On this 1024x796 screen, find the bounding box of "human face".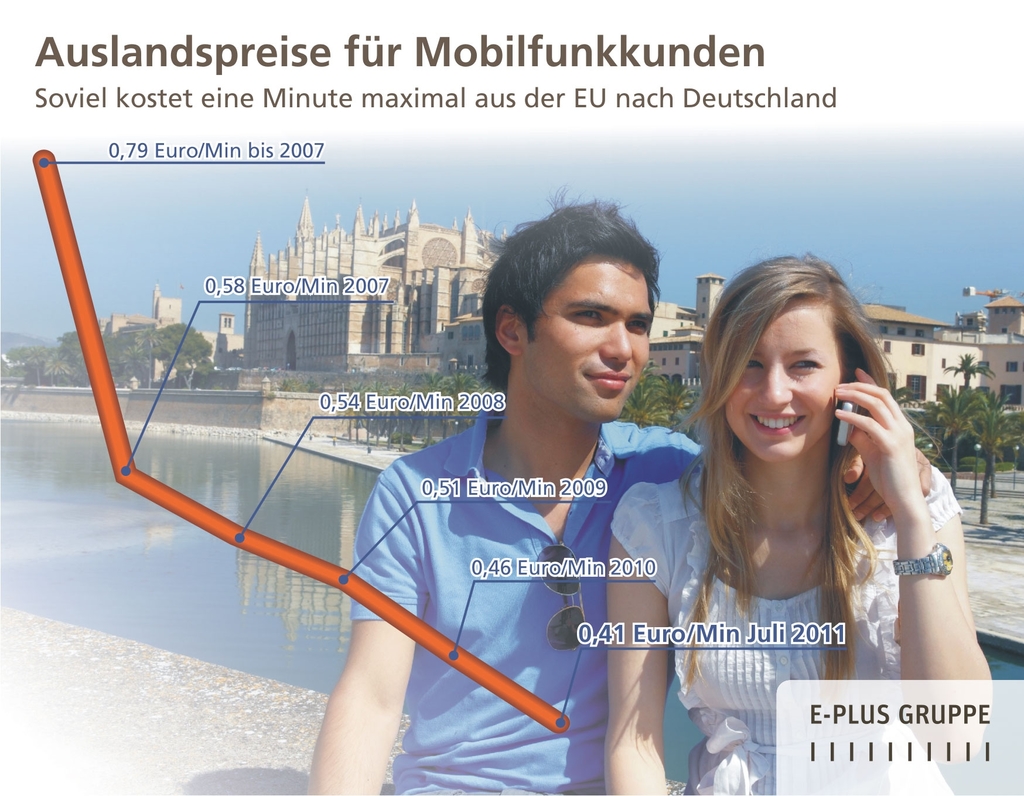
Bounding box: (x1=726, y1=294, x2=847, y2=466).
